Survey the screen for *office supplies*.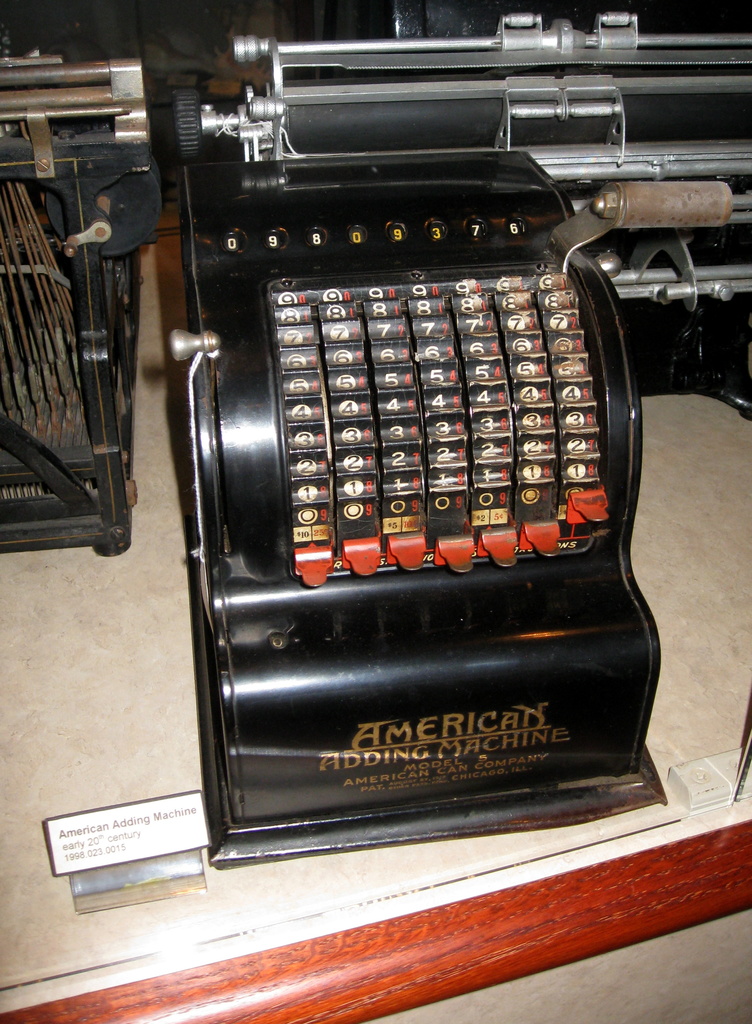
Survey found: {"x1": 172, "y1": 0, "x2": 747, "y2": 411}.
